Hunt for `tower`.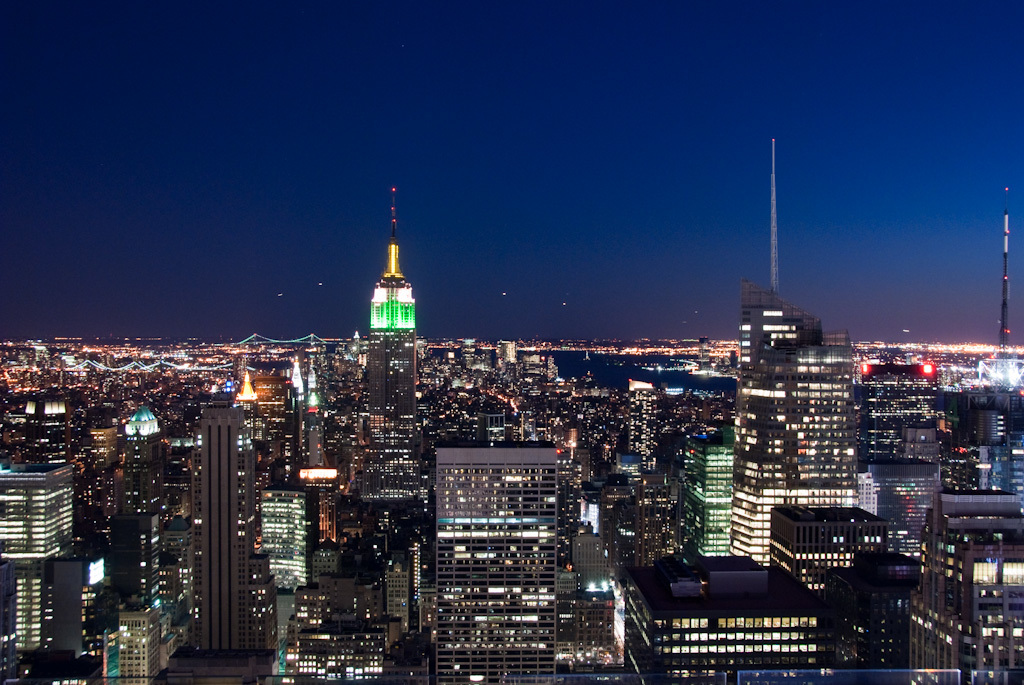
Hunted down at BBox(979, 191, 1023, 393).
